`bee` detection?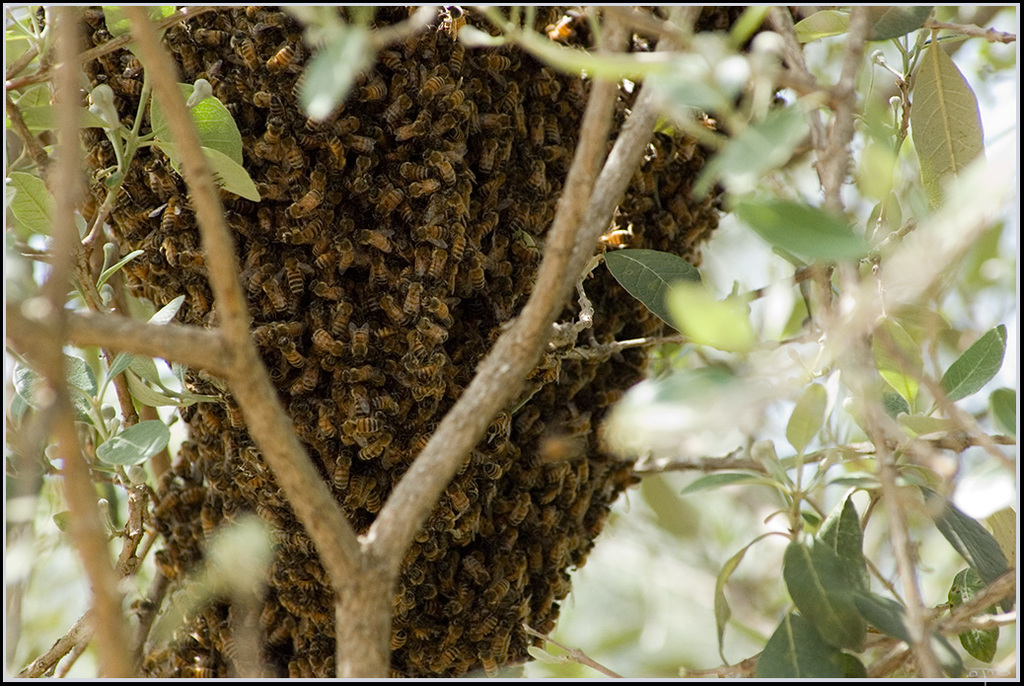
x1=144, y1=154, x2=163, y2=203
